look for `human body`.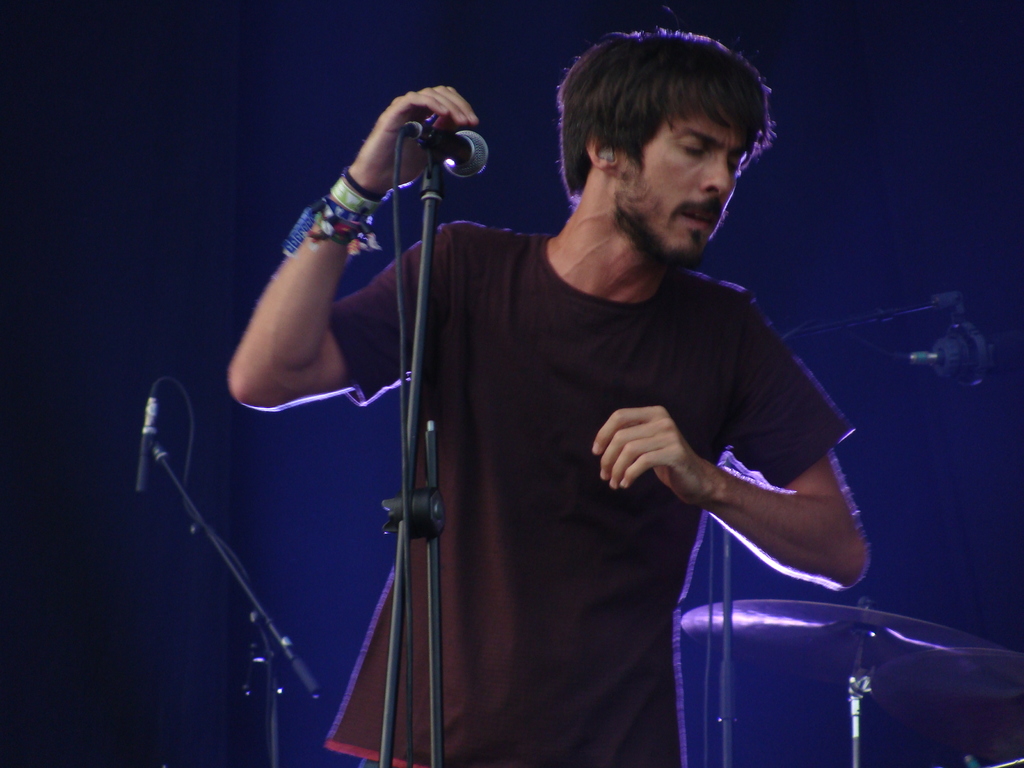
Found: BBox(184, 39, 890, 751).
